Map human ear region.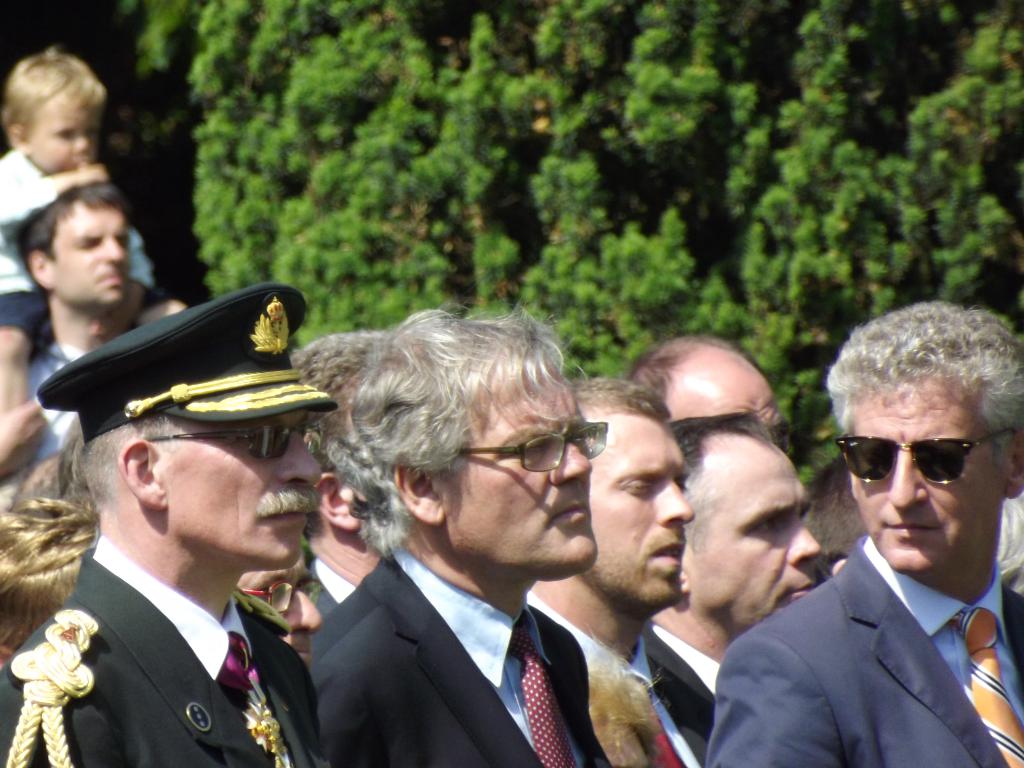
Mapped to box=[396, 467, 443, 523].
